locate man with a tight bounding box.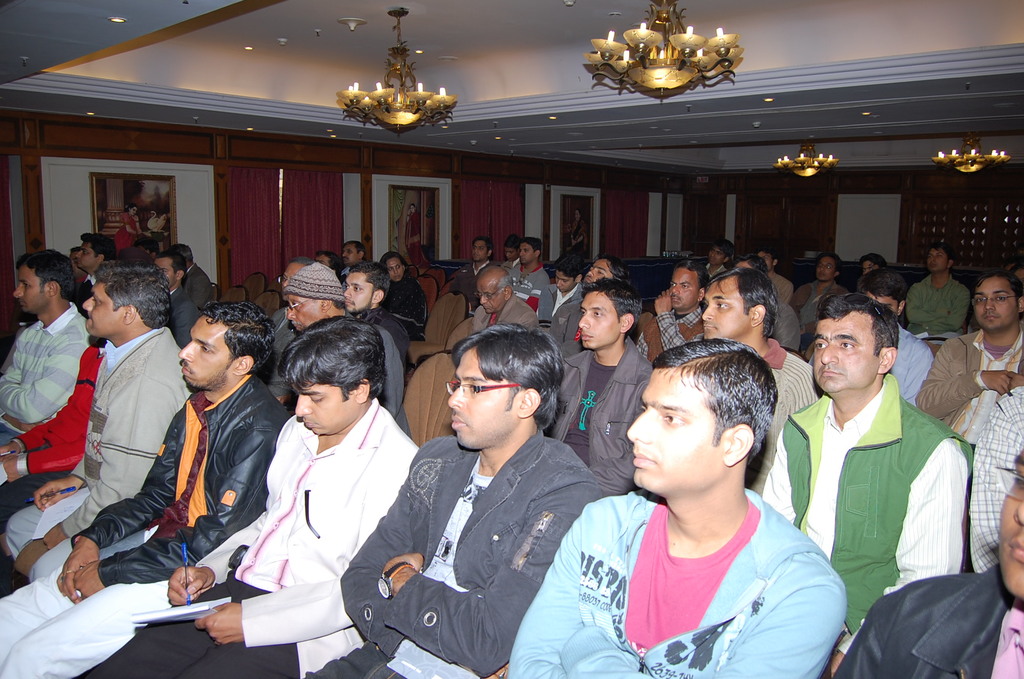
(705, 234, 728, 286).
